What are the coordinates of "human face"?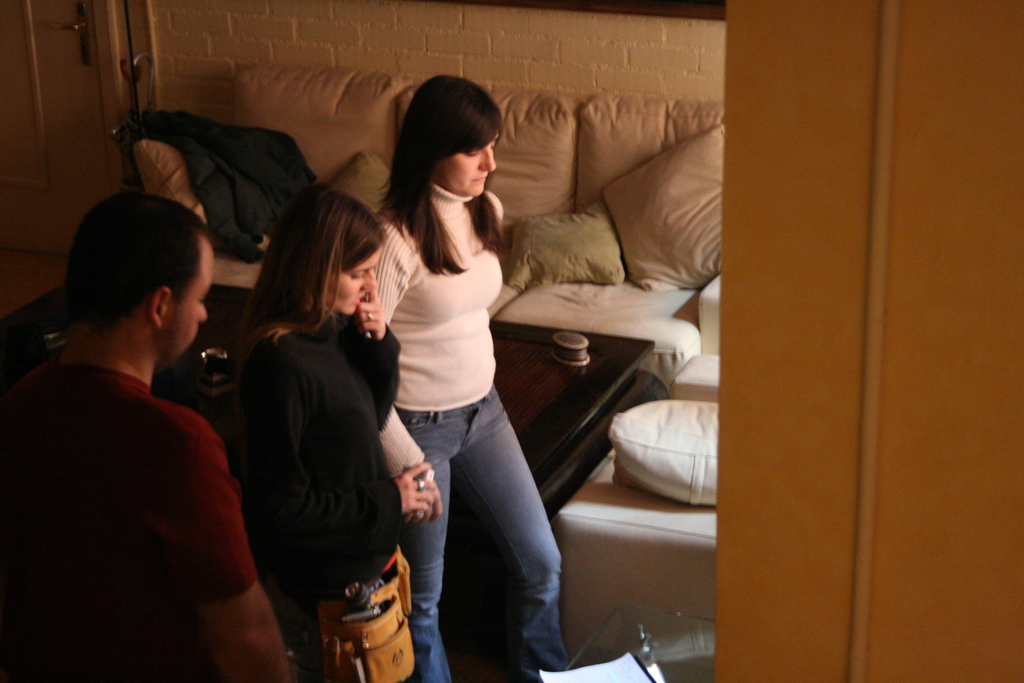
433, 136, 500, 199.
